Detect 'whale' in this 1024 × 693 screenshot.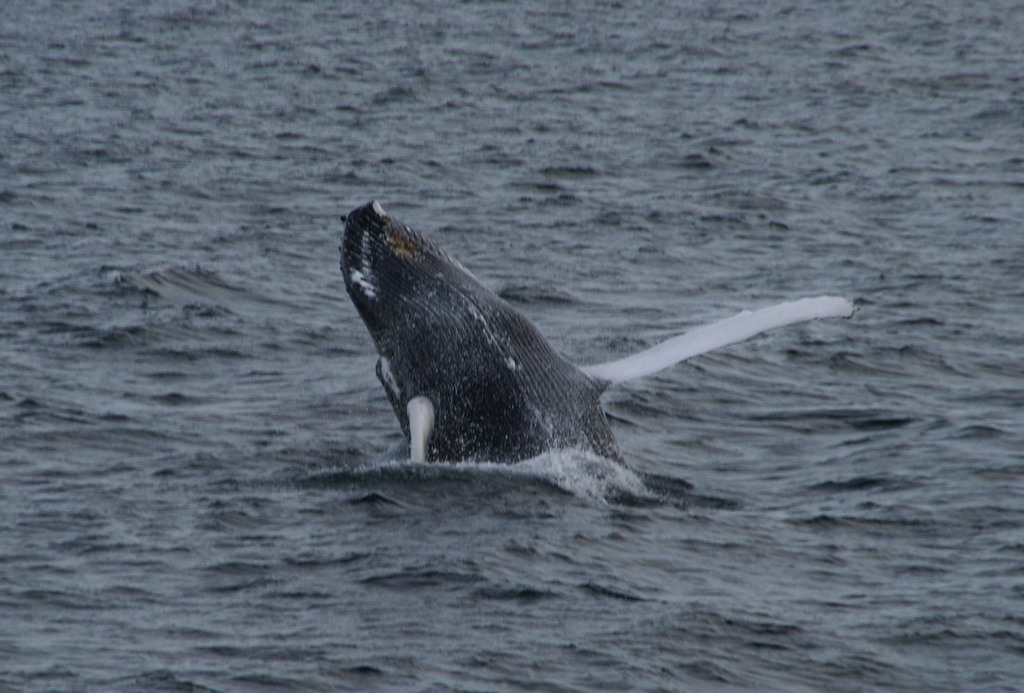
Detection: (339,204,851,461).
